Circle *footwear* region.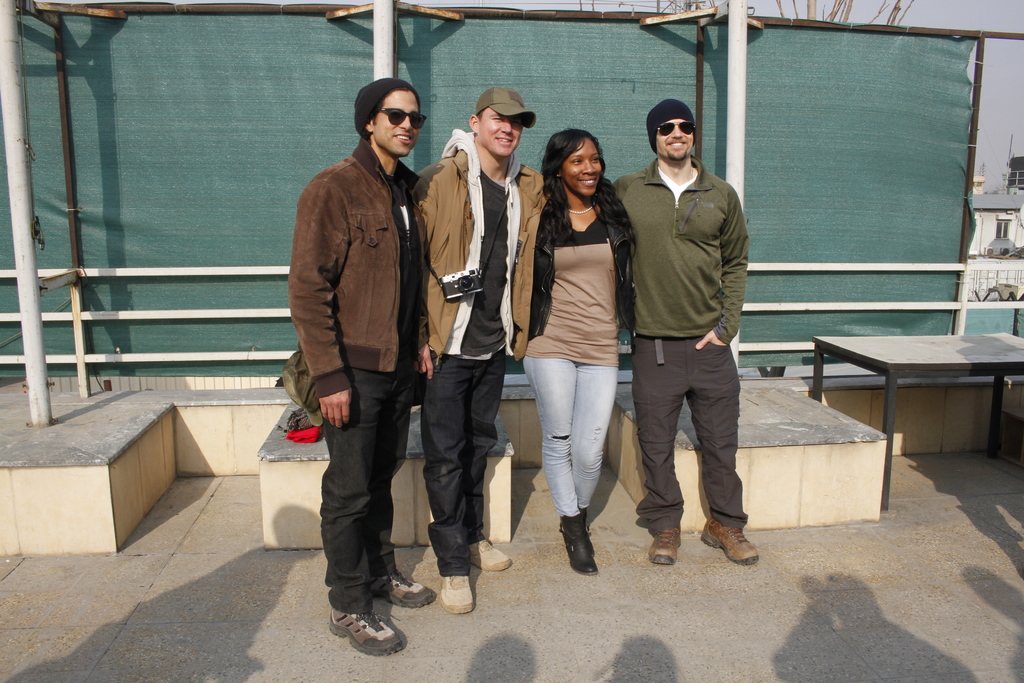
Region: {"x1": 650, "y1": 526, "x2": 684, "y2": 564}.
